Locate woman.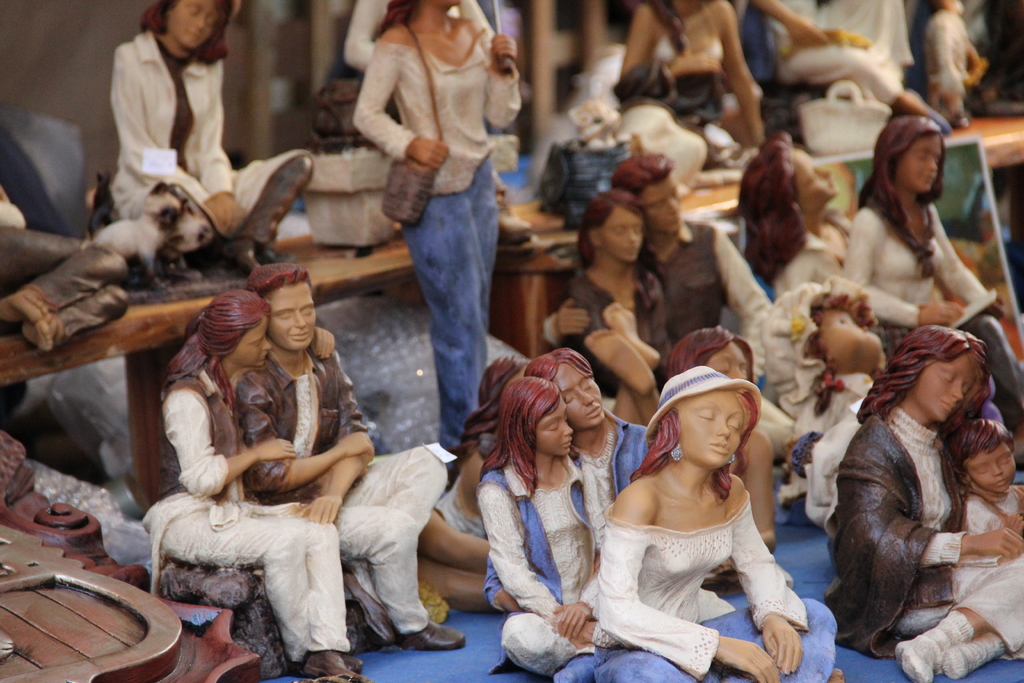
Bounding box: BBox(738, 128, 849, 300).
